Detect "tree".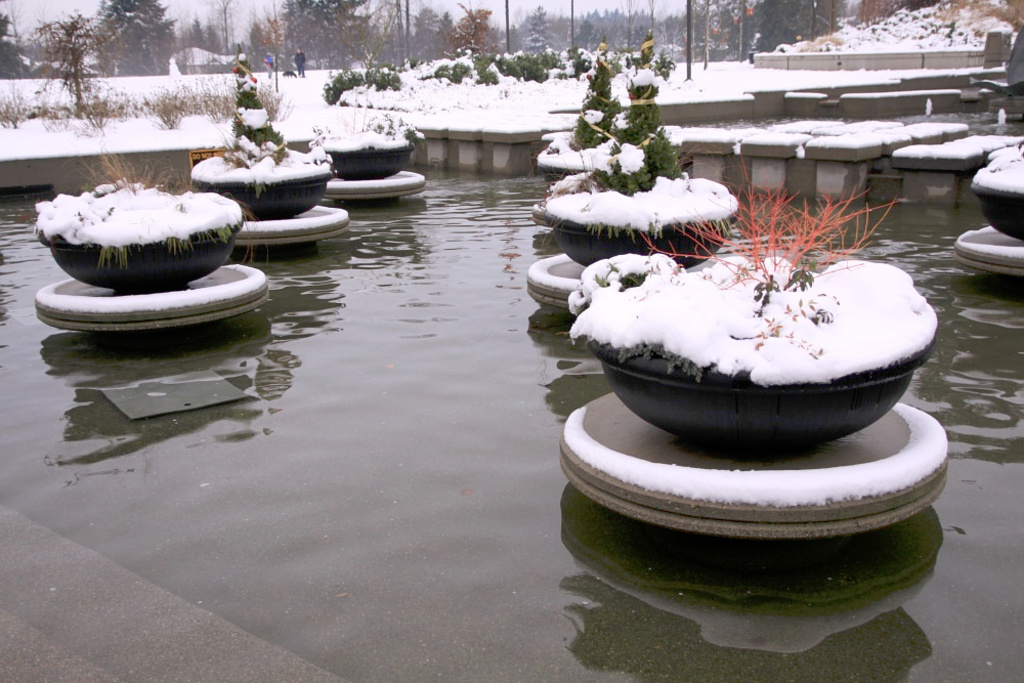
Detected at crop(31, 11, 97, 118).
